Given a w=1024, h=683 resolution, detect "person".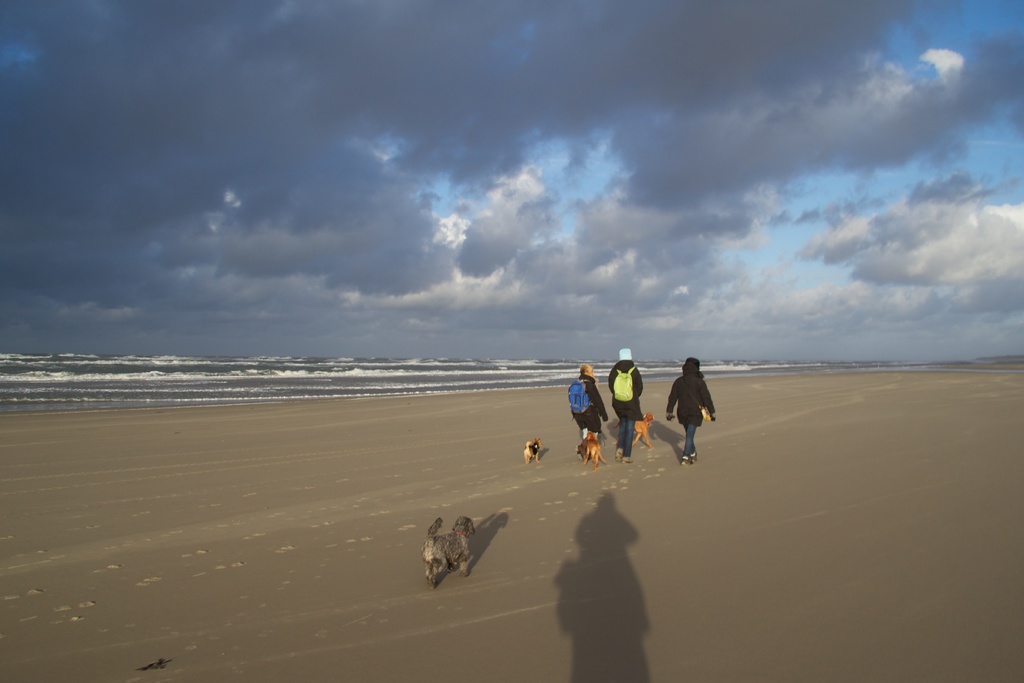
<region>603, 350, 642, 460</region>.
